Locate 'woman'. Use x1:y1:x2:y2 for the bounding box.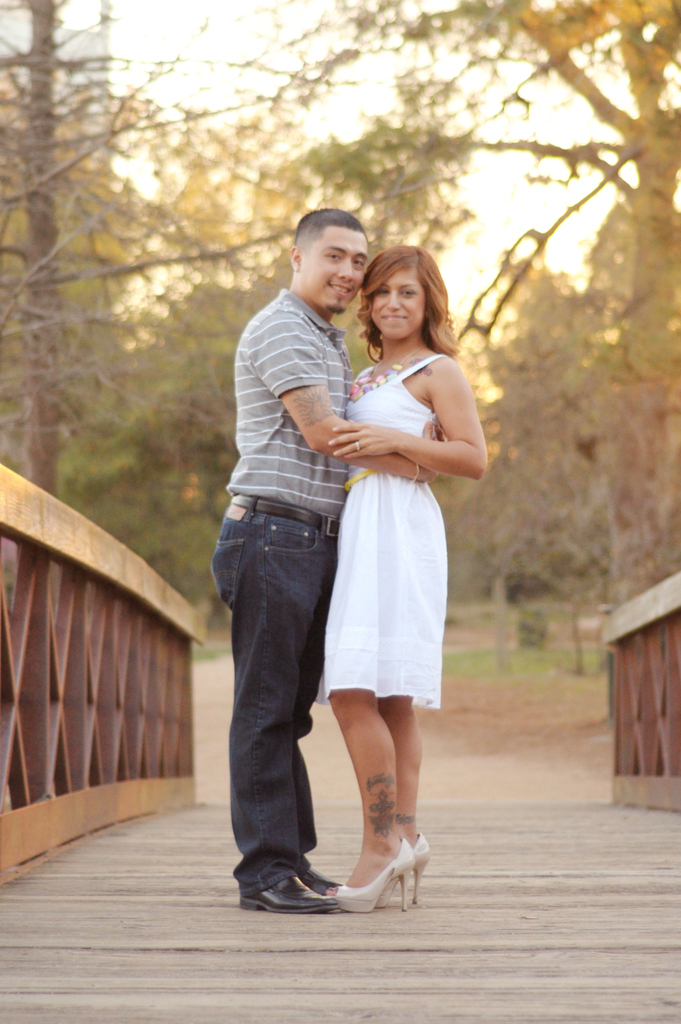
287:232:477:888.
